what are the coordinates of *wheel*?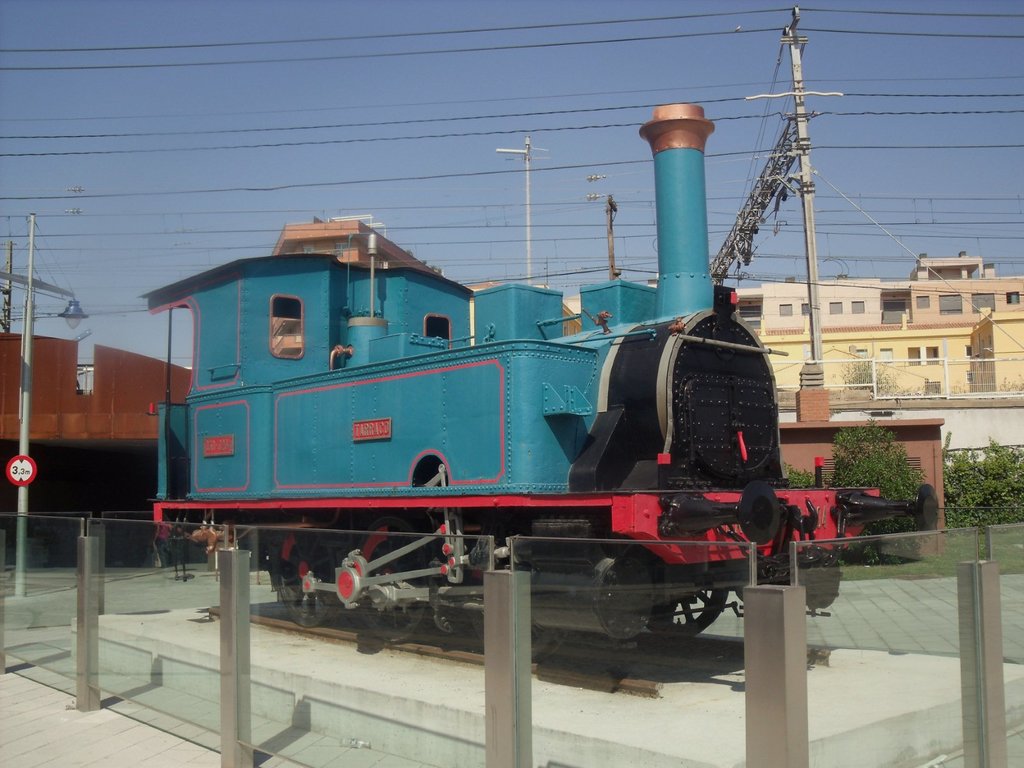
box=[645, 569, 726, 648].
